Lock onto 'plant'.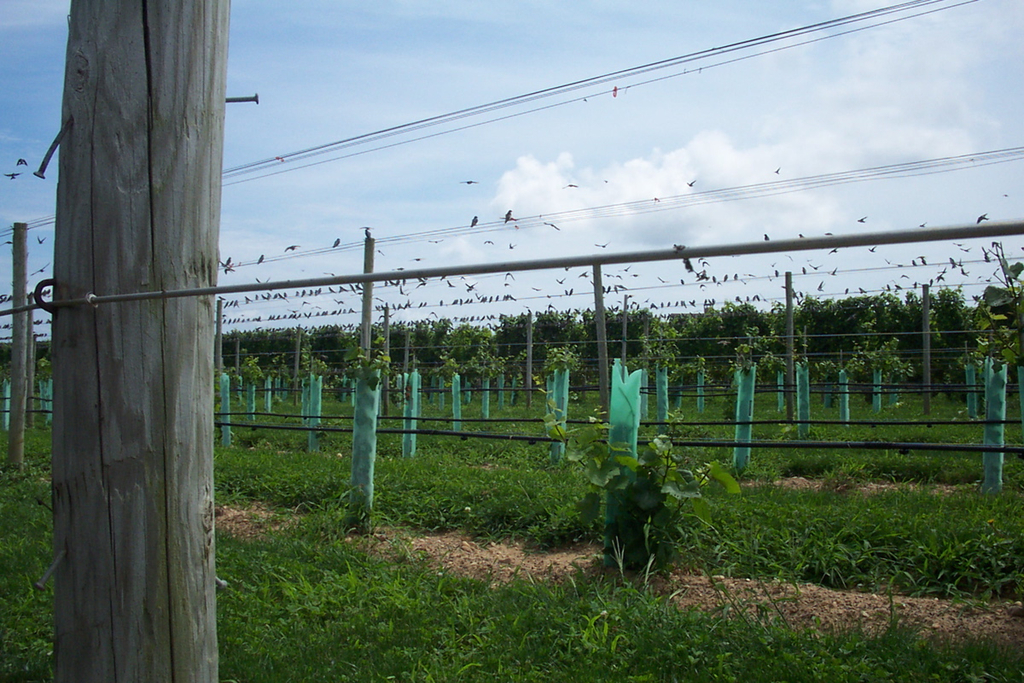
Locked: 423,352,466,392.
